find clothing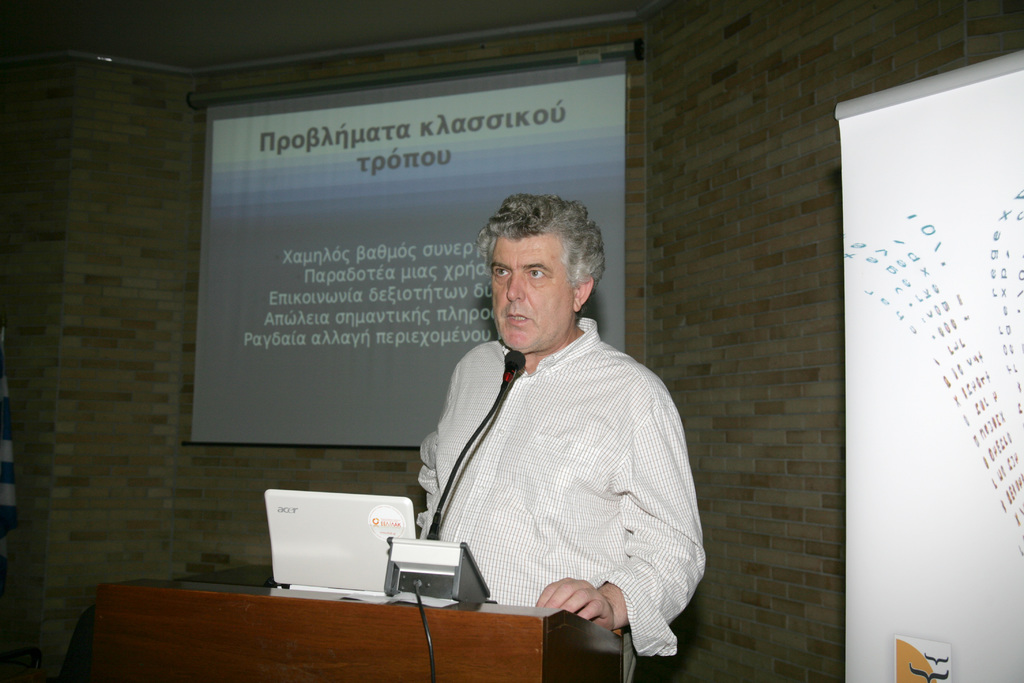
detection(414, 311, 709, 682)
